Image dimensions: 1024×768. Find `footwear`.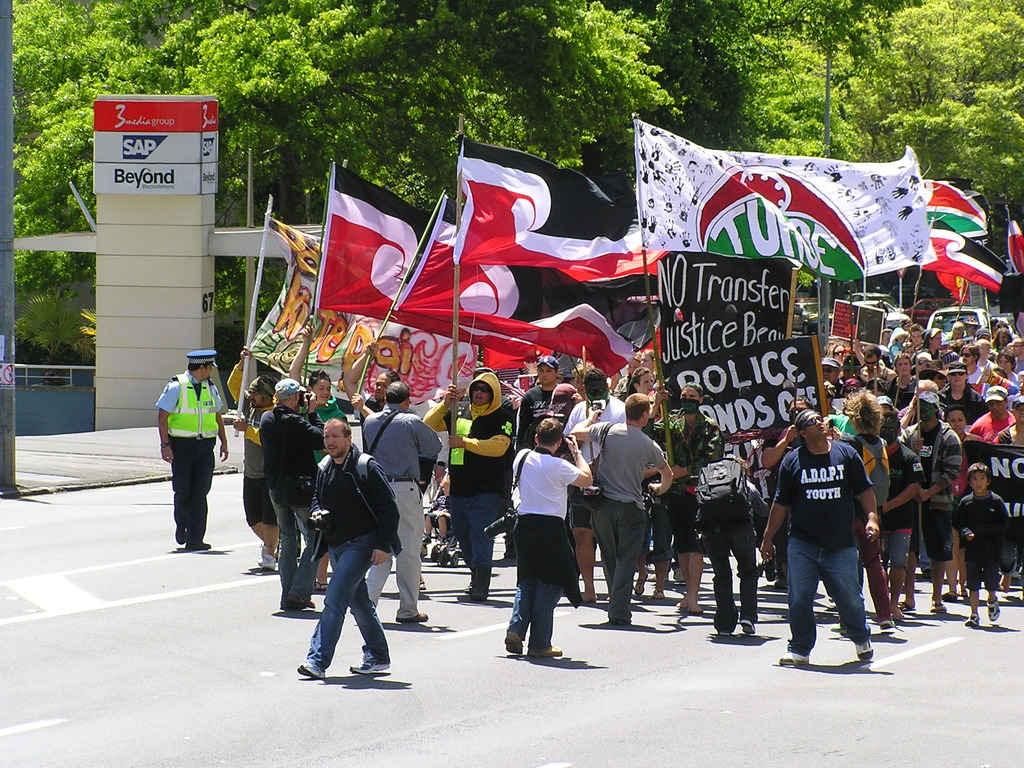
{"left": 966, "top": 612, "right": 982, "bottom": 626}.
